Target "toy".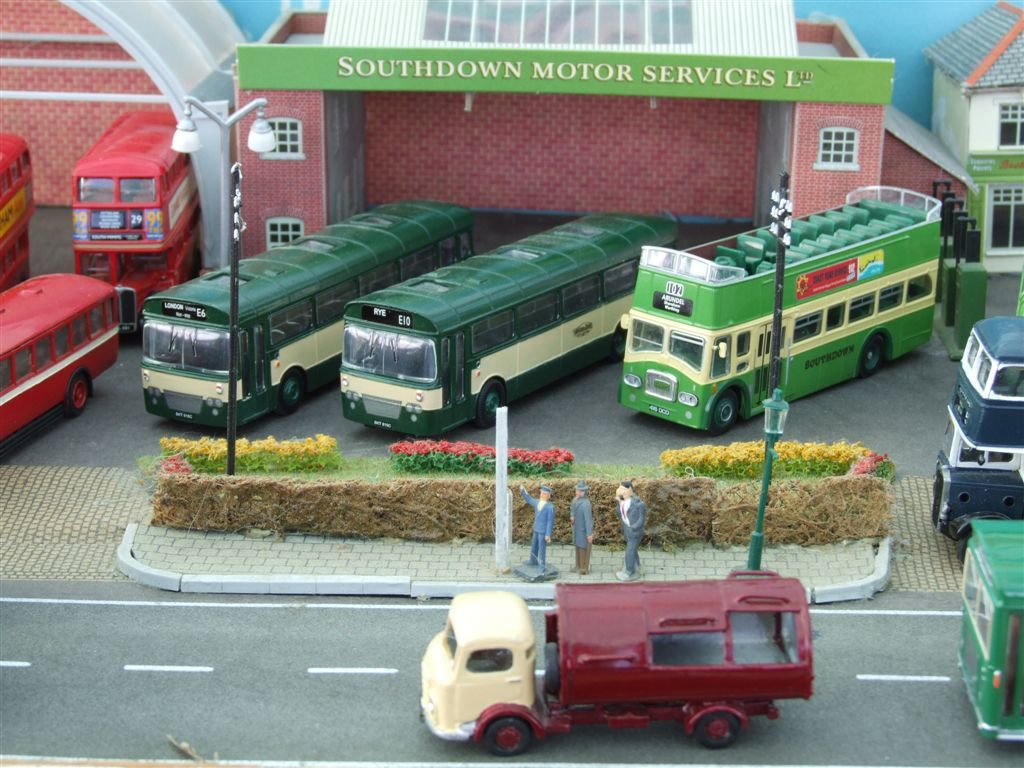
Target region: pyautogui.locateOnScreen(613, 182, 953, 446).
